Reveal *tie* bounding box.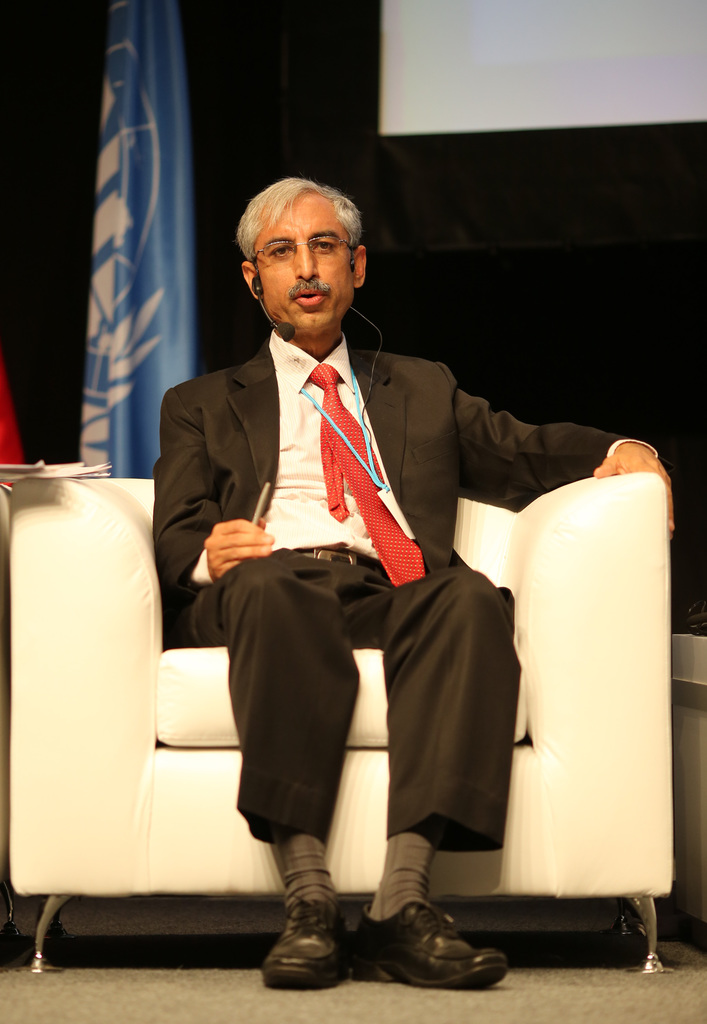
Revealed: region(307, 362, 425, 587).
